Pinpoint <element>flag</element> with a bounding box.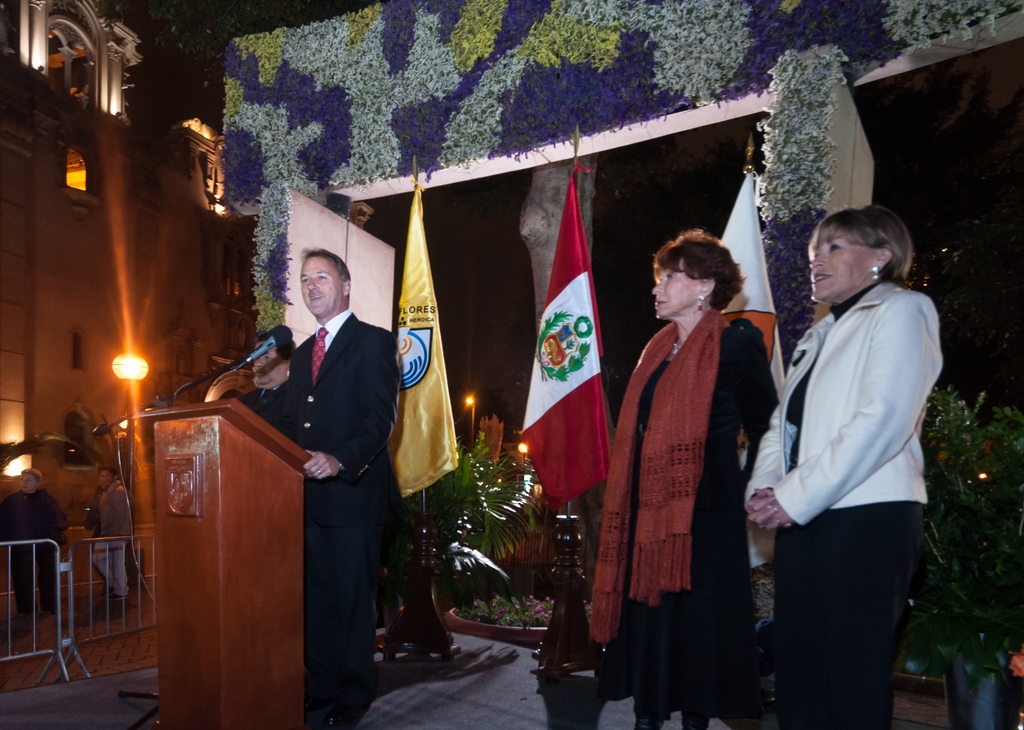
709:168:792:570.
